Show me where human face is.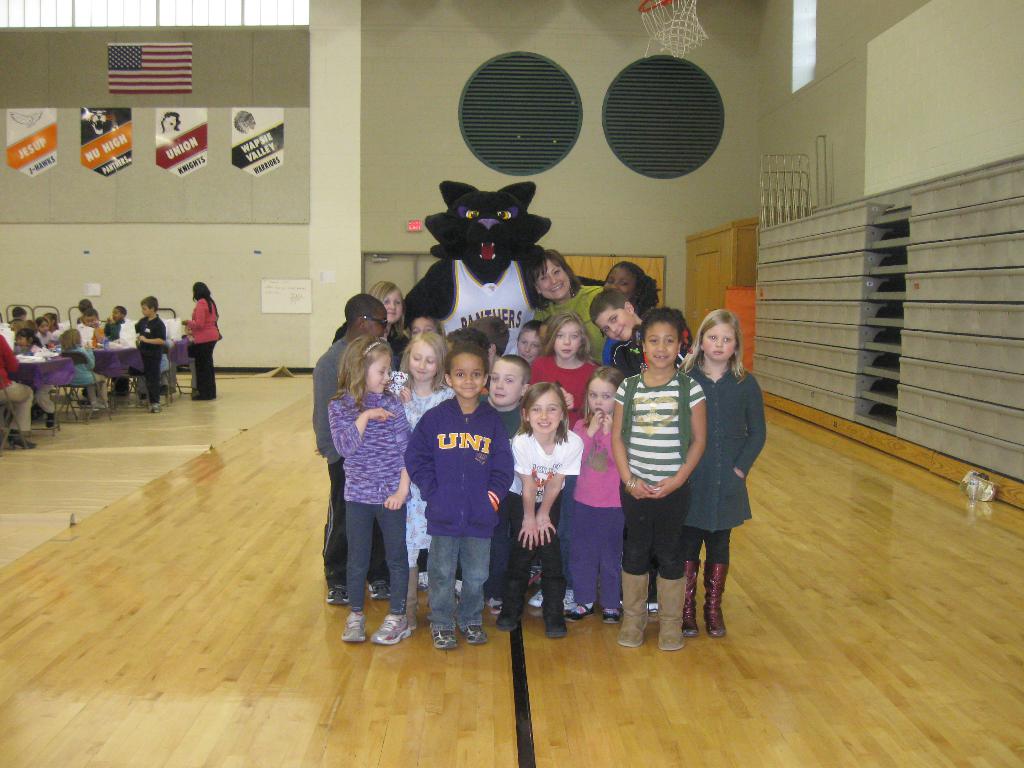
human face is at rect(602, 267, 636, 296).
